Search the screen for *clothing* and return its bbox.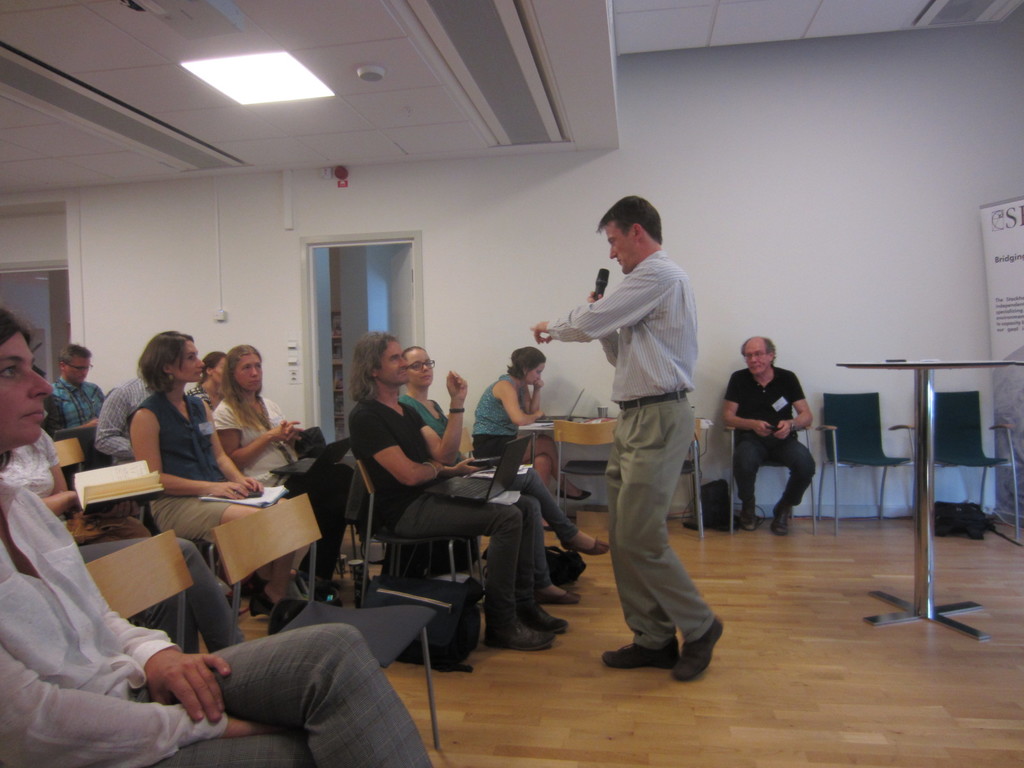
Found: [left=476, top=375, right=529, bottom=456].
